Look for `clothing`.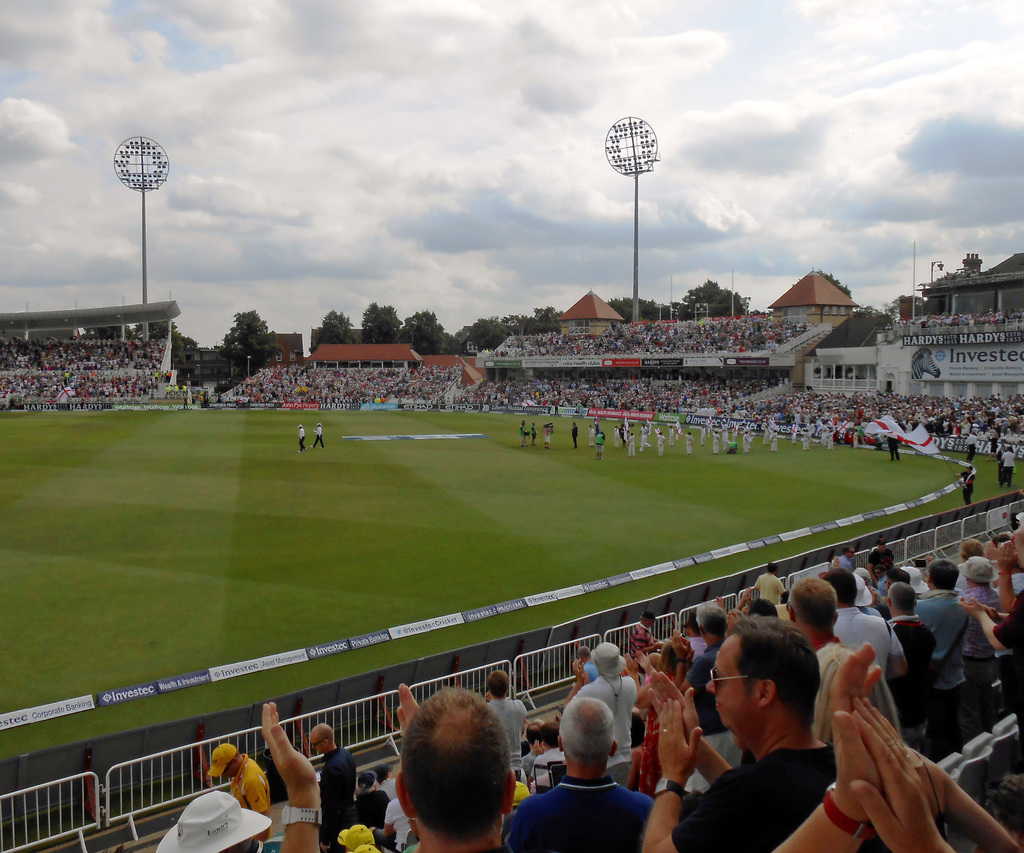
Found: 516/770/655/852.
